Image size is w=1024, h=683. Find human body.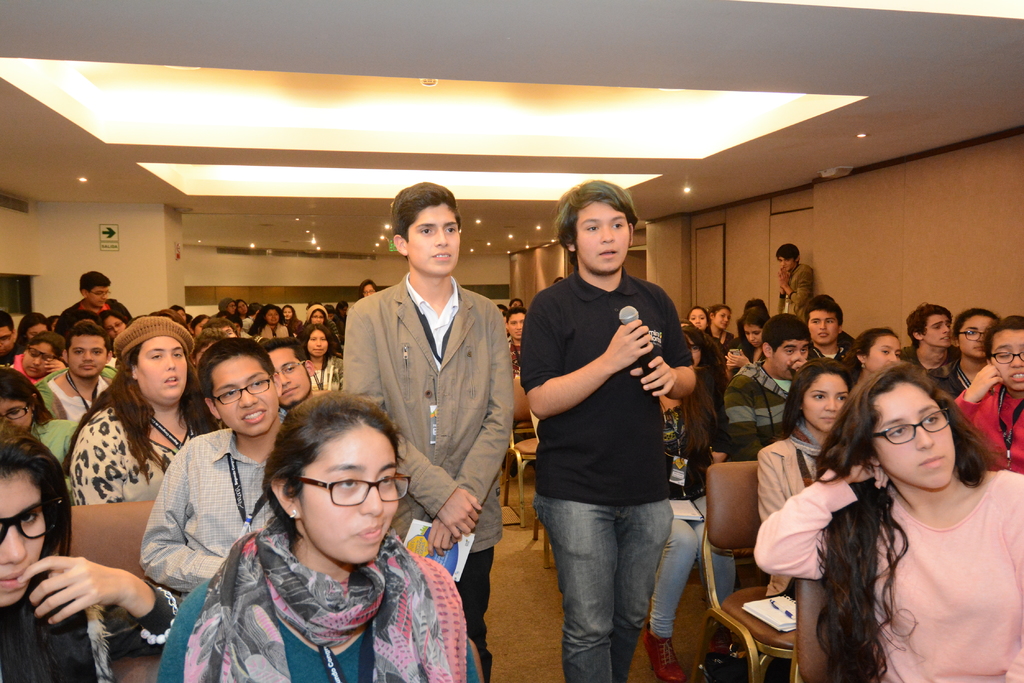
x1=511 y1=180 x2=700 y2=681.
